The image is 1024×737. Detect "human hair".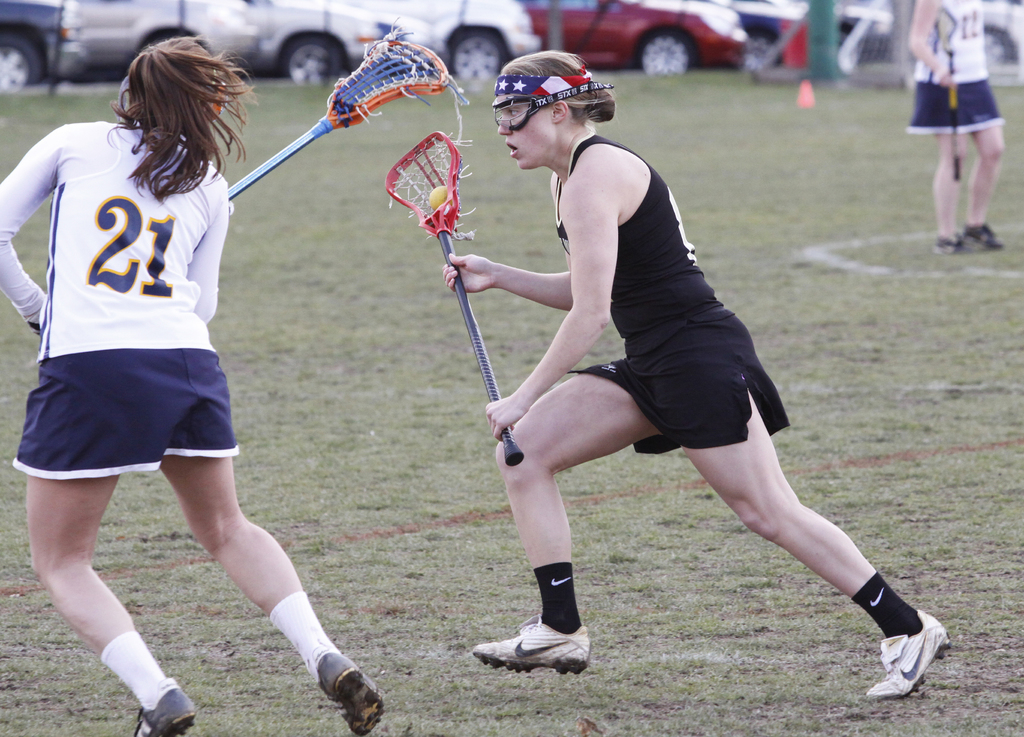
Detection: <region>489, 50, 614, 114</region>.
